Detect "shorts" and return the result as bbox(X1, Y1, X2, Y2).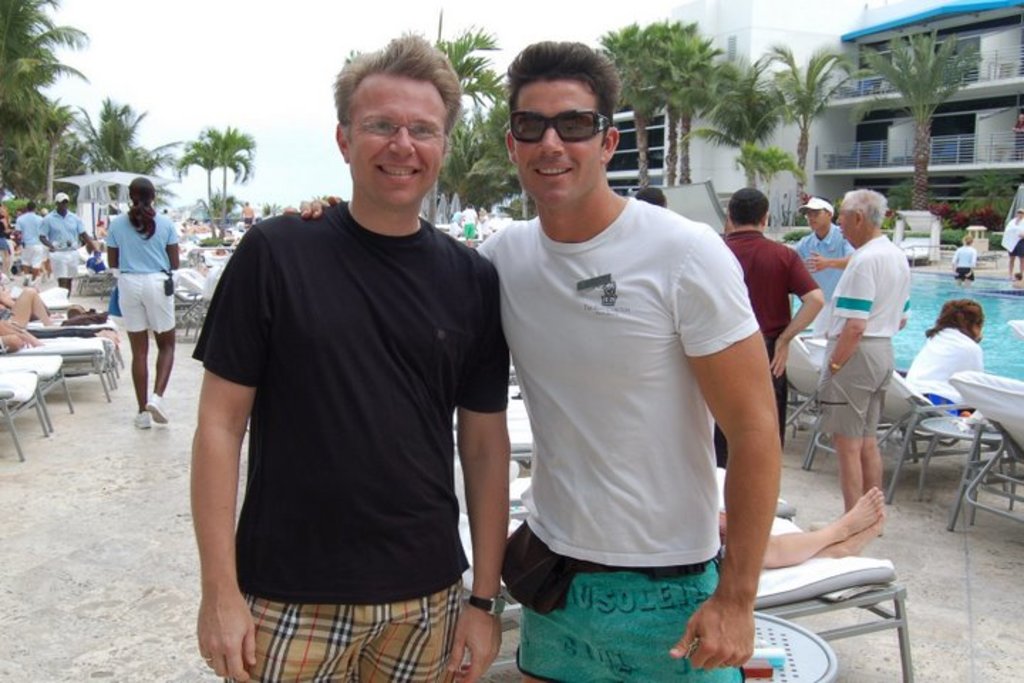
bbox(501, 525, 741, 682).
